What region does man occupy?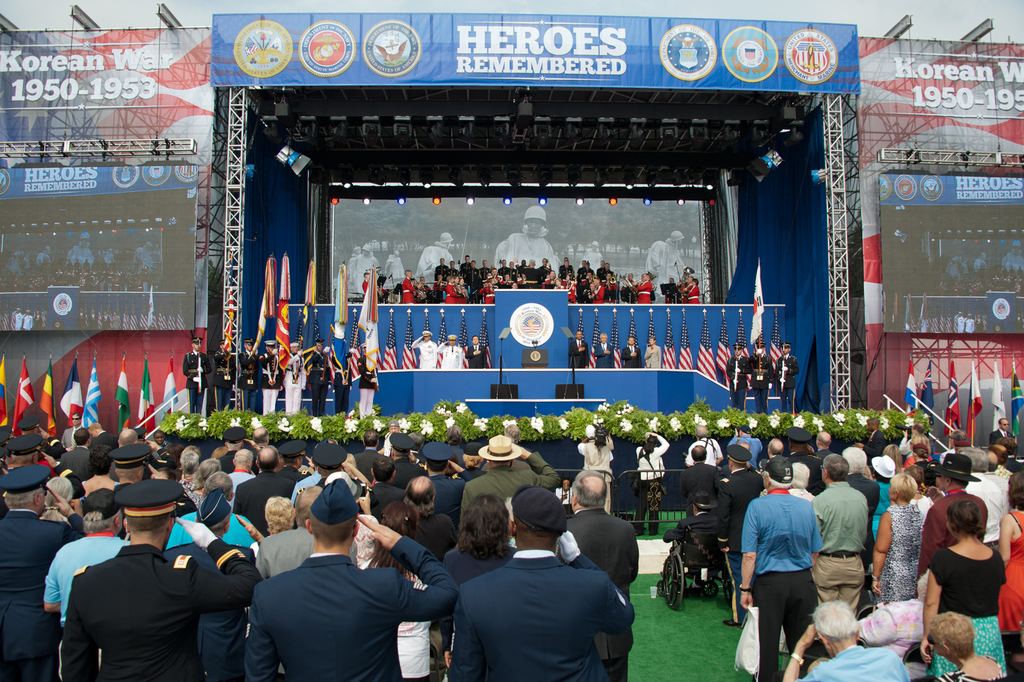
(771, 340, 798, 413).
